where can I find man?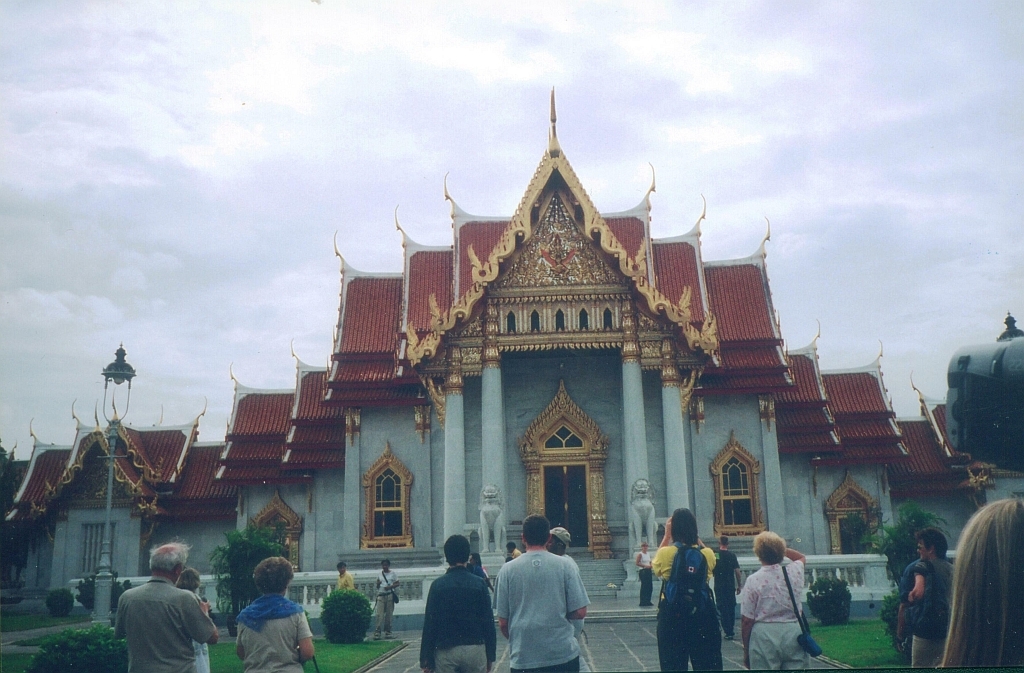
You can find it at 418, 533, 493, 668.
